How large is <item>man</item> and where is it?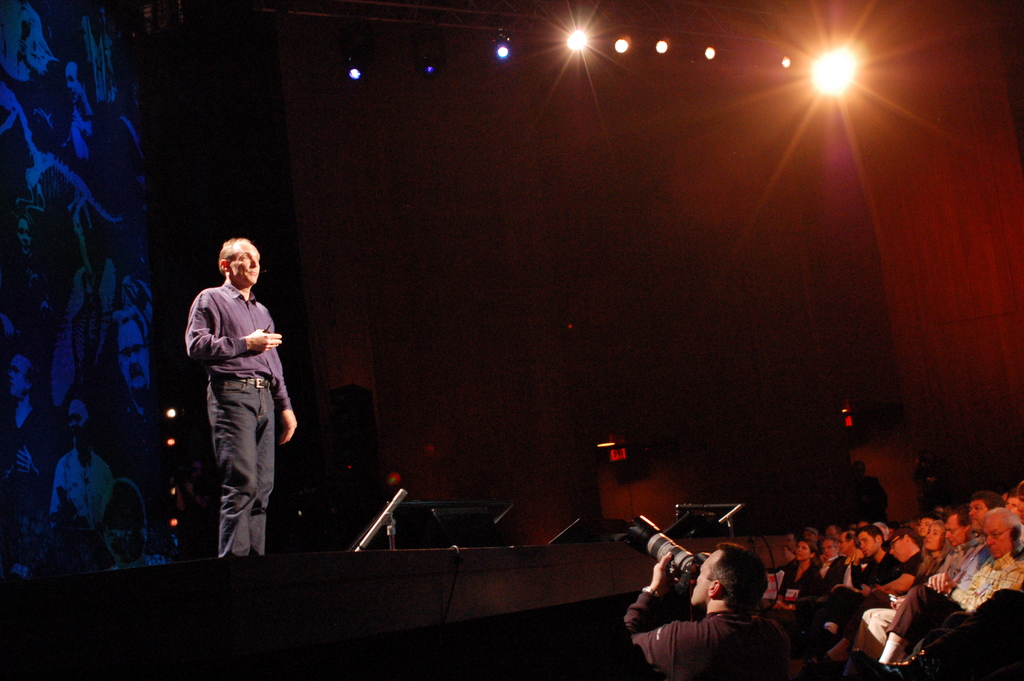
Bounding box: 183:232:294:561.
